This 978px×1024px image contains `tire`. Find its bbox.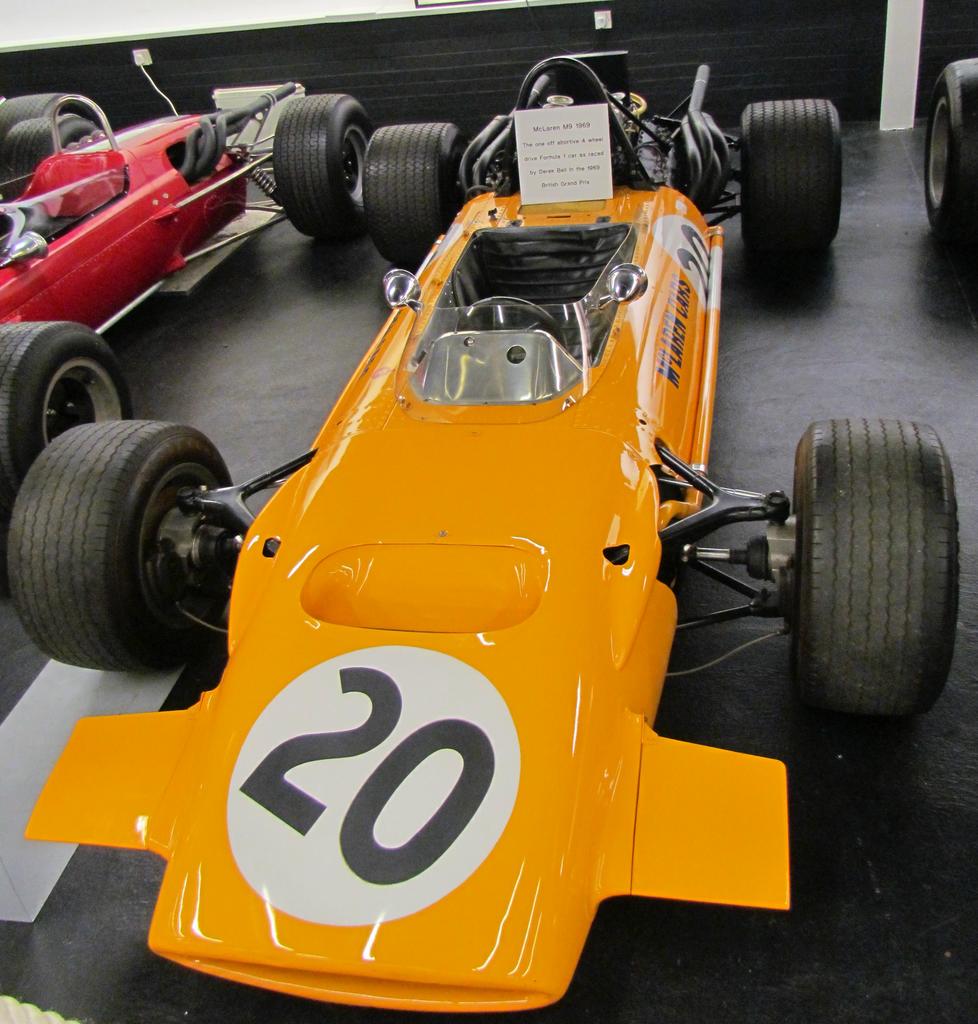
<region>36, 387, 229, 692</region>.
